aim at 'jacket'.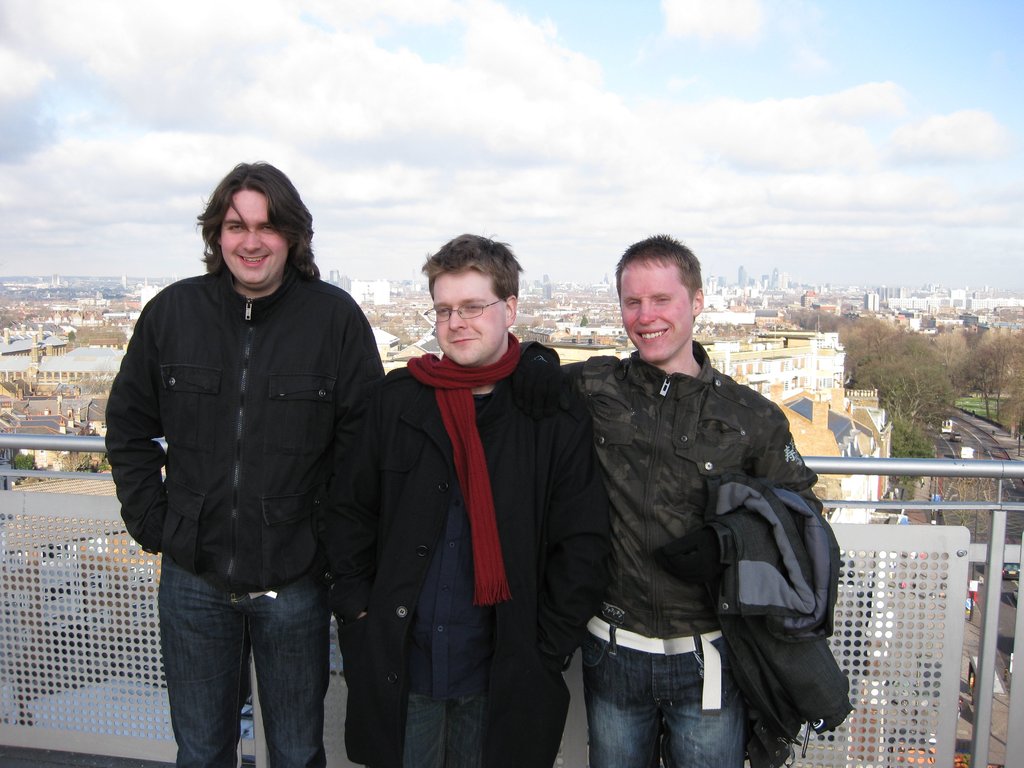
Aimed at box(114, 188, 376, 630).
